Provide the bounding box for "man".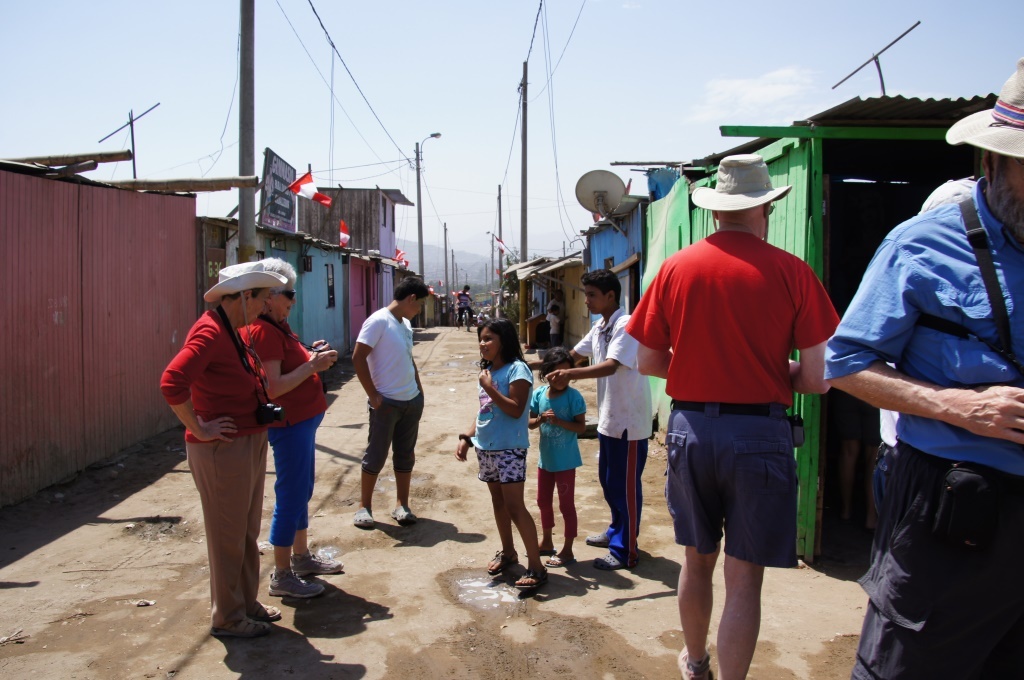
(x1=157, y1=260, x2=288, y2=634).
